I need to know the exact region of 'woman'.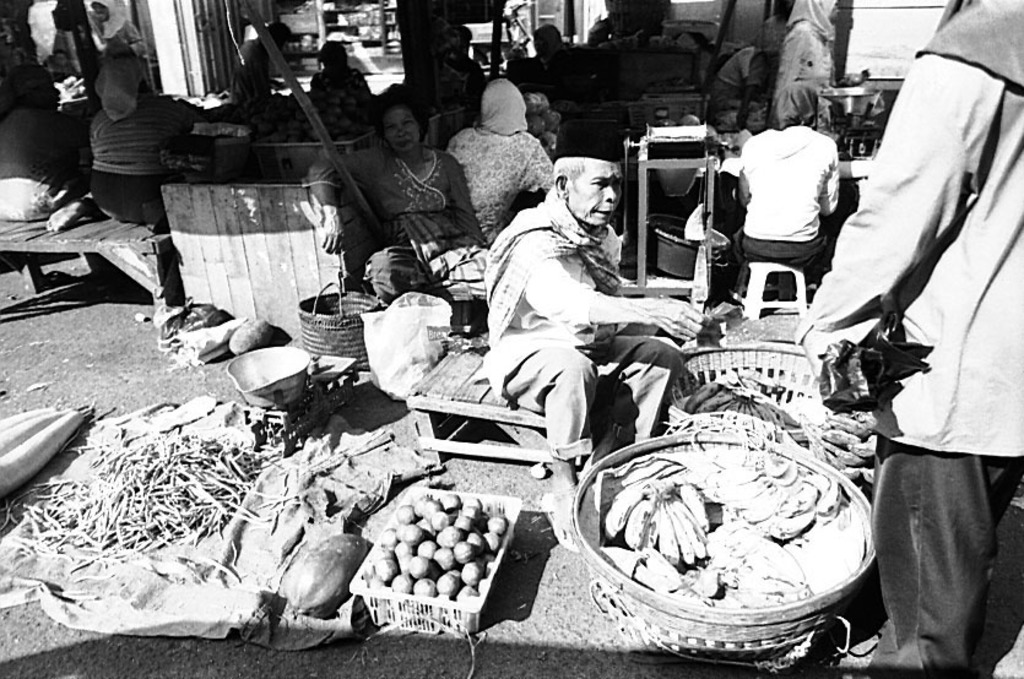
Region: (449, 75, 557, 245).
